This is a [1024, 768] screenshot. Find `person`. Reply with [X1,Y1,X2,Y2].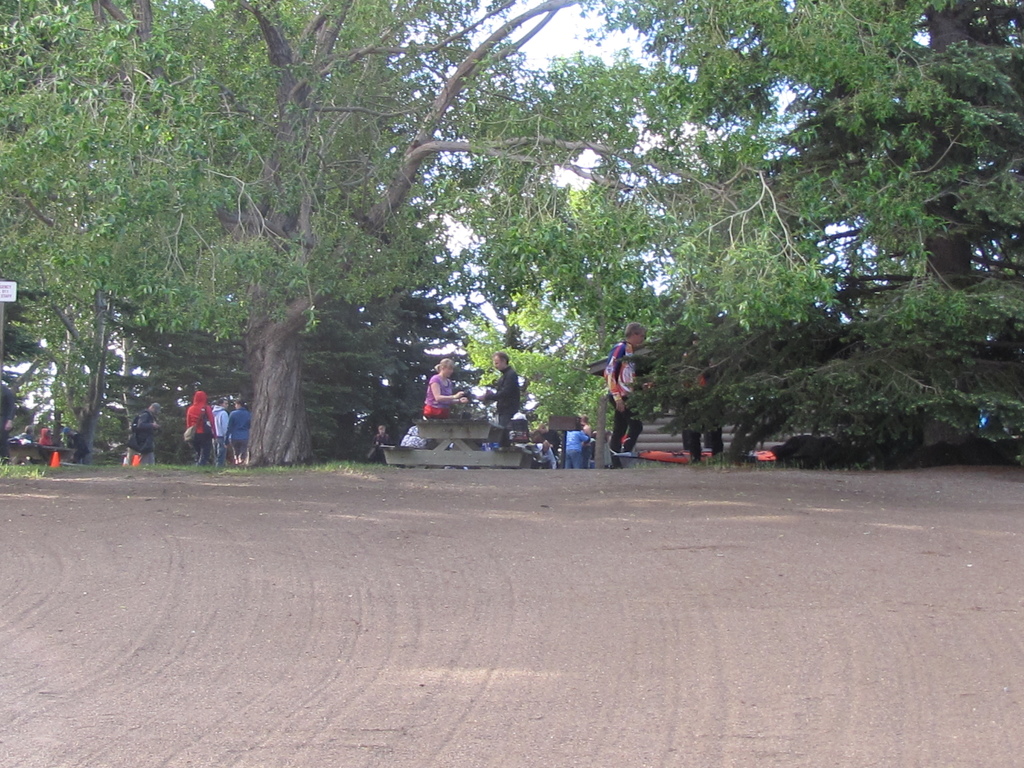
[523,438,558,467].
